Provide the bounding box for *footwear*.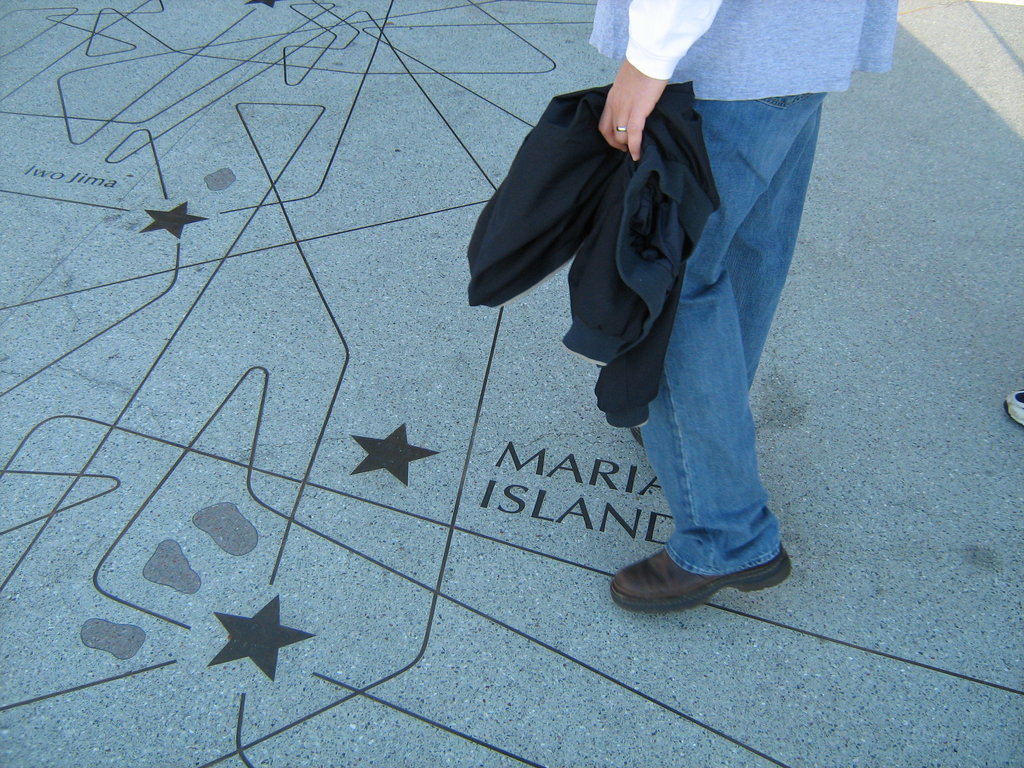
<region>609, 537, 769, 622</region>.
